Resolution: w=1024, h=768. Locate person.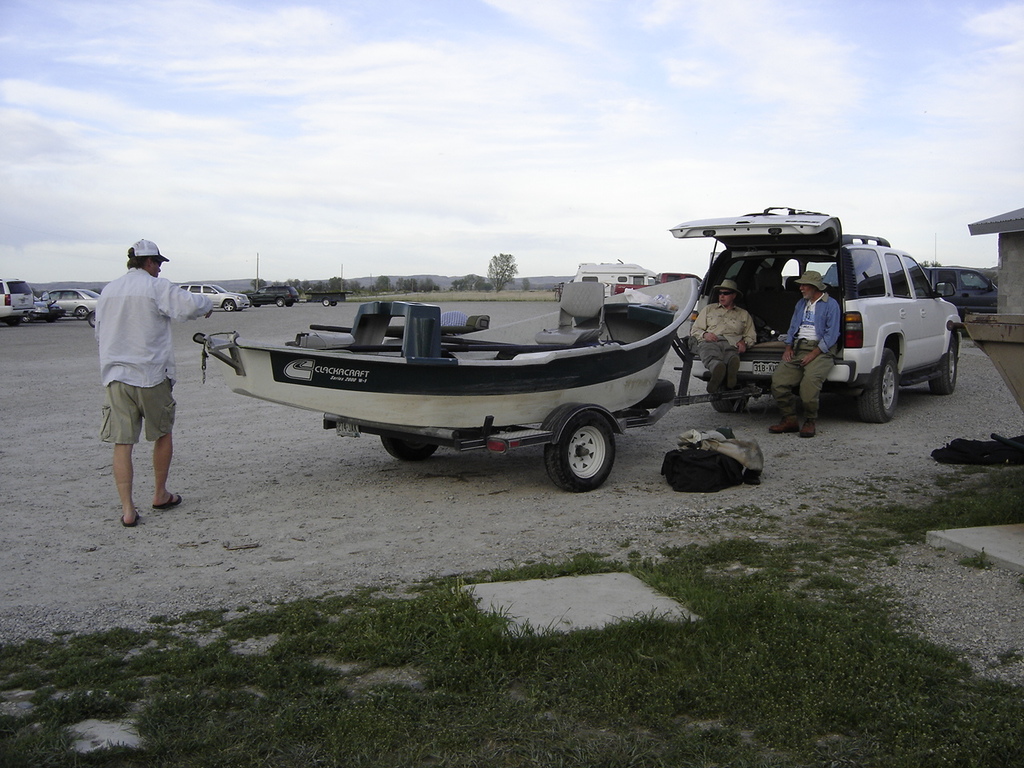
box(691, 276, 758, 390).
